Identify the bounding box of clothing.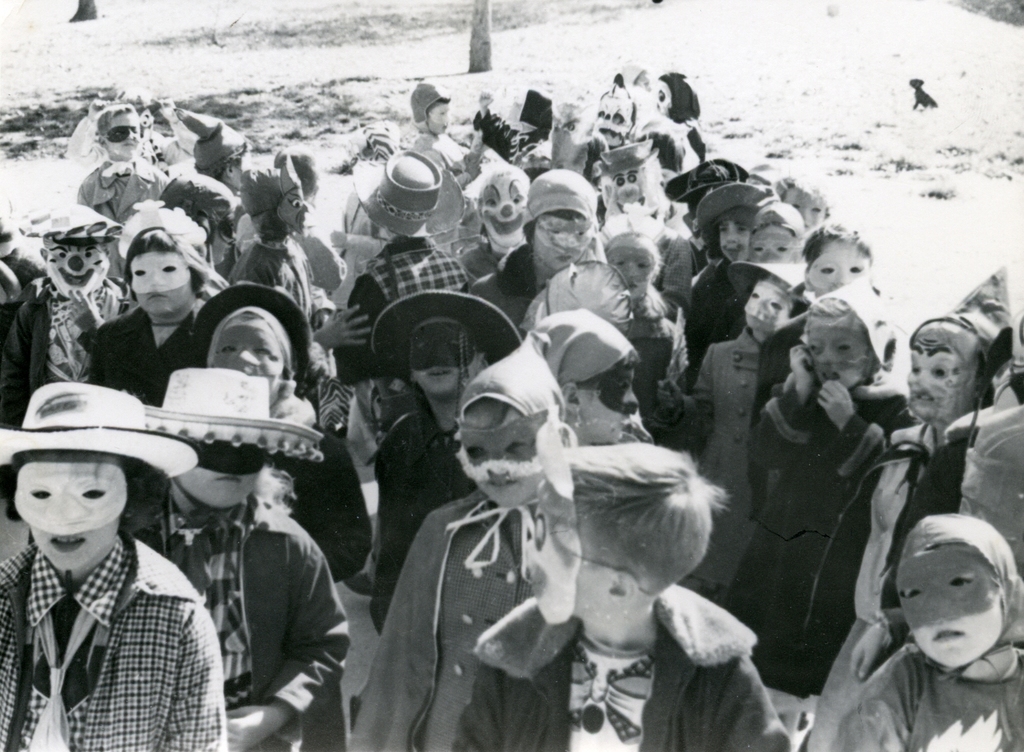
335/228/471/404.
